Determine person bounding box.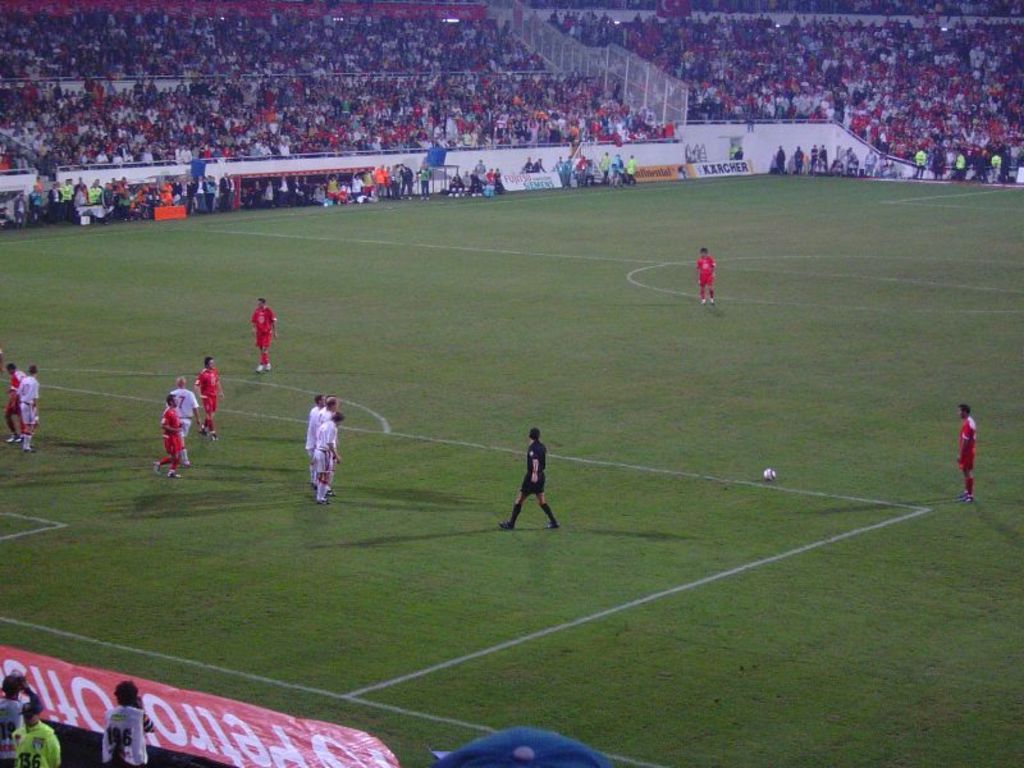
Determined: region(515, 421, 556, 530).
